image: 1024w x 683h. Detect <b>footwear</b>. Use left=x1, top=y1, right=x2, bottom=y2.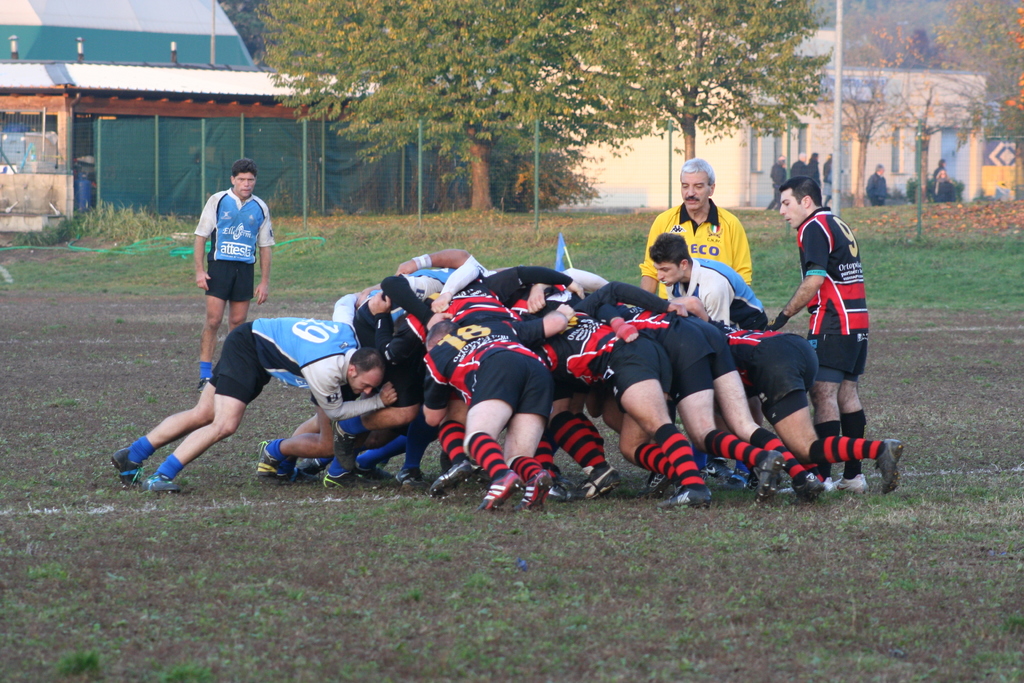
left=428, top=458, right=470, bottom=497.
